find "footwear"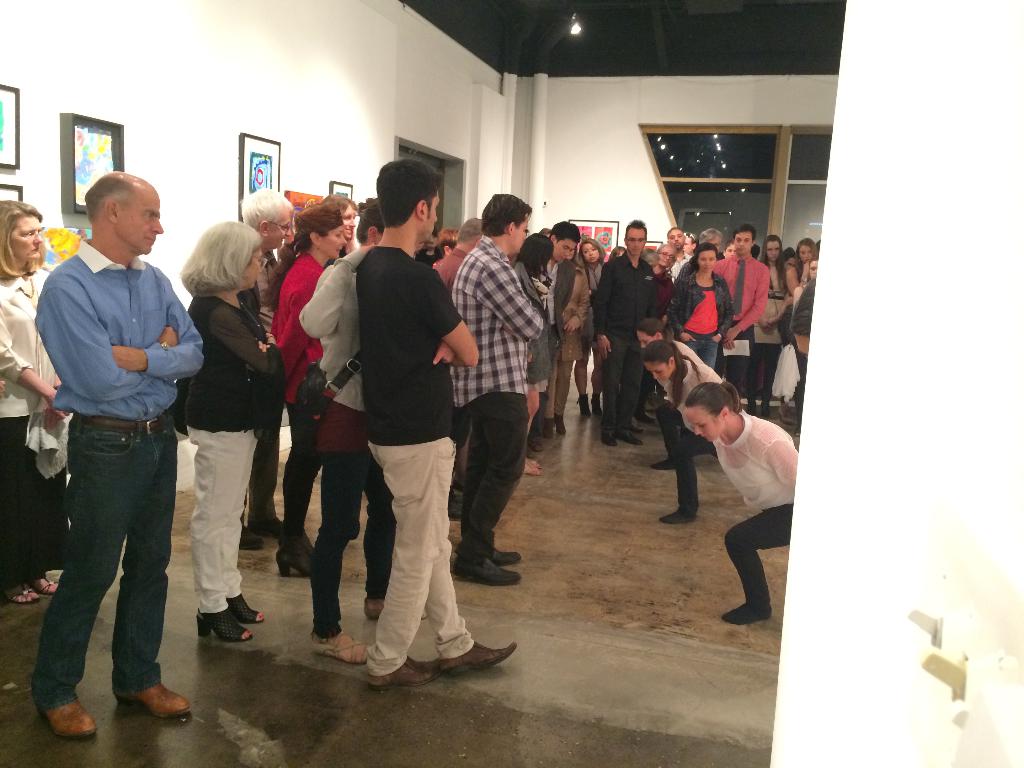
555:414:568:435
